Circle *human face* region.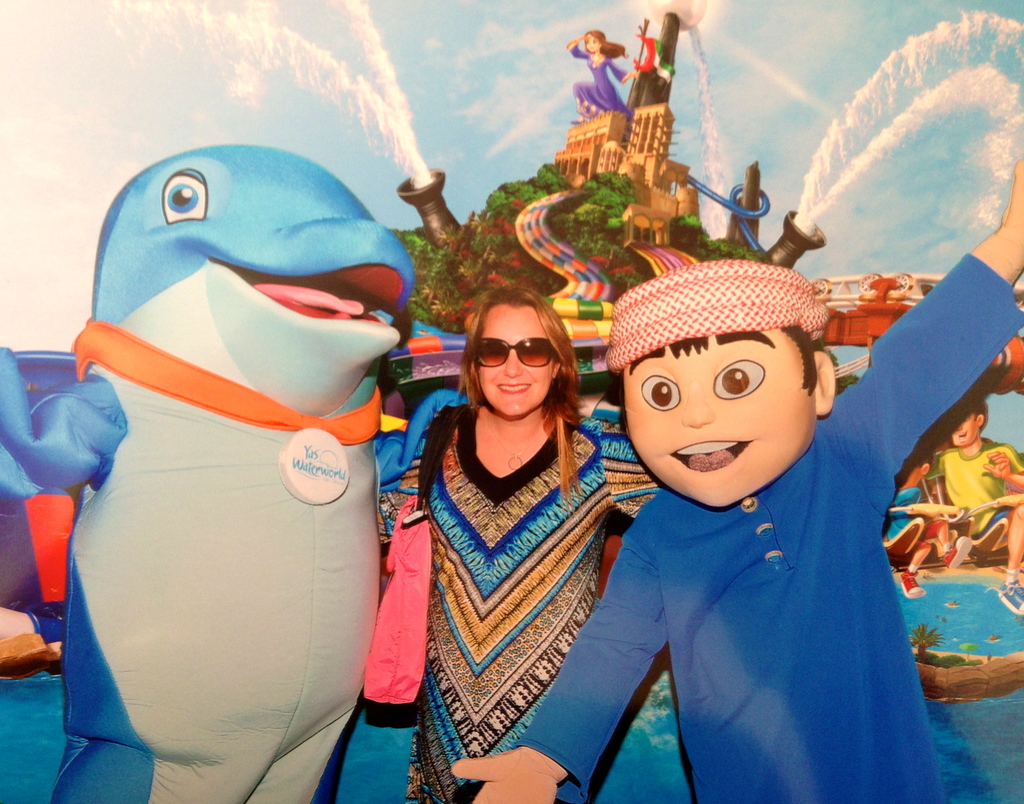
Region: pyautogui.locateOnScreen(950, 410, 975, 449).
